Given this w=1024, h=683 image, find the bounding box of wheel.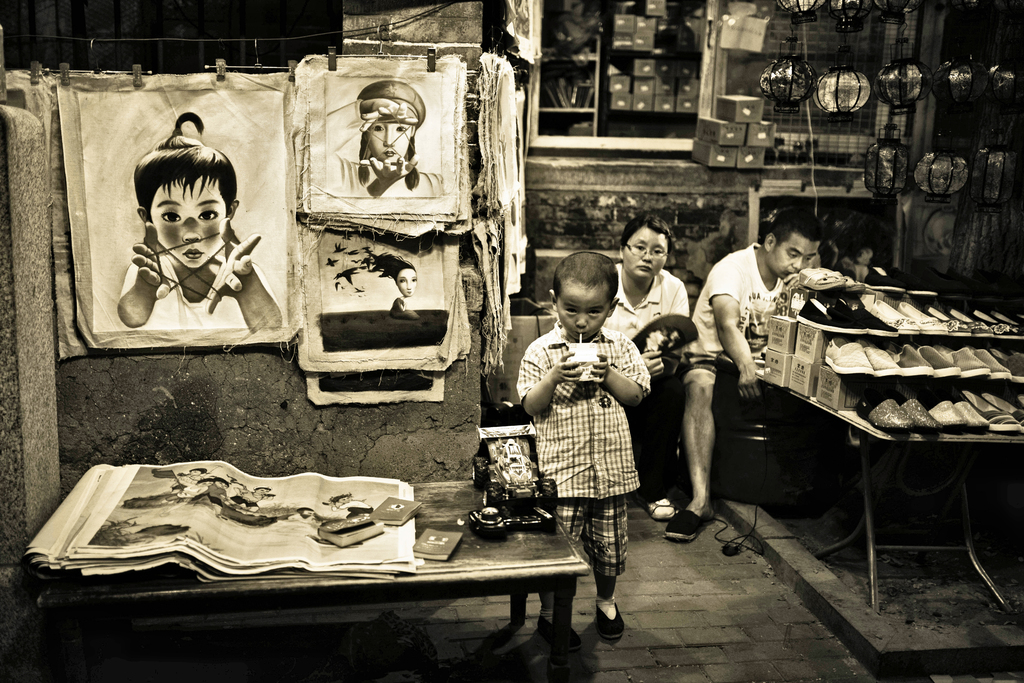
BBox(540, 477, 557, 510).
